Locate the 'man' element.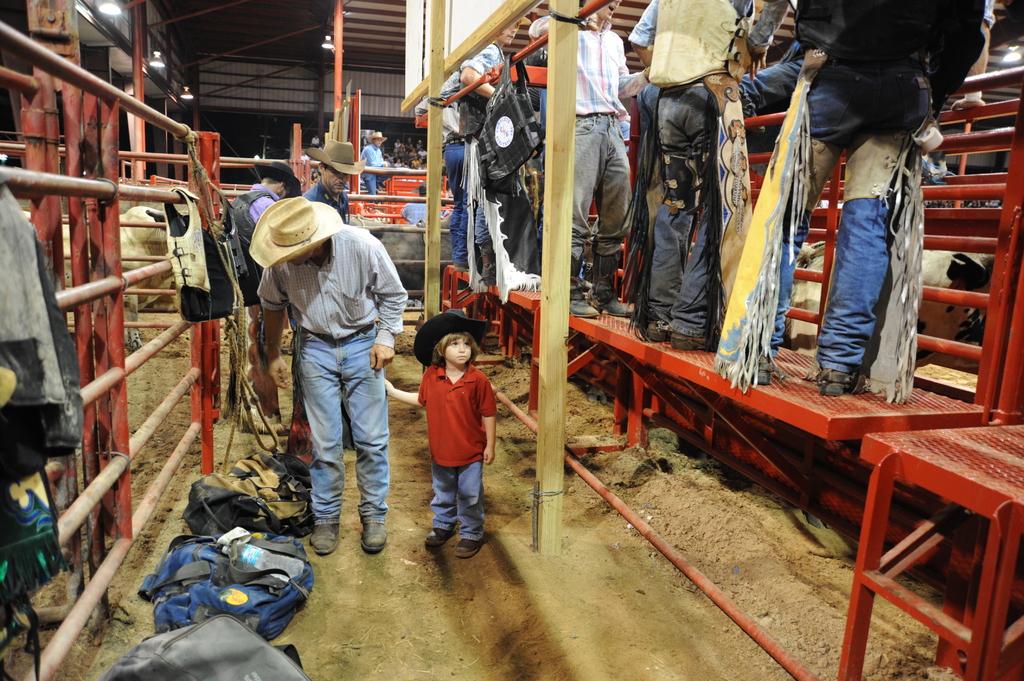
Element bbox: region(716, 0, 985, 401).
